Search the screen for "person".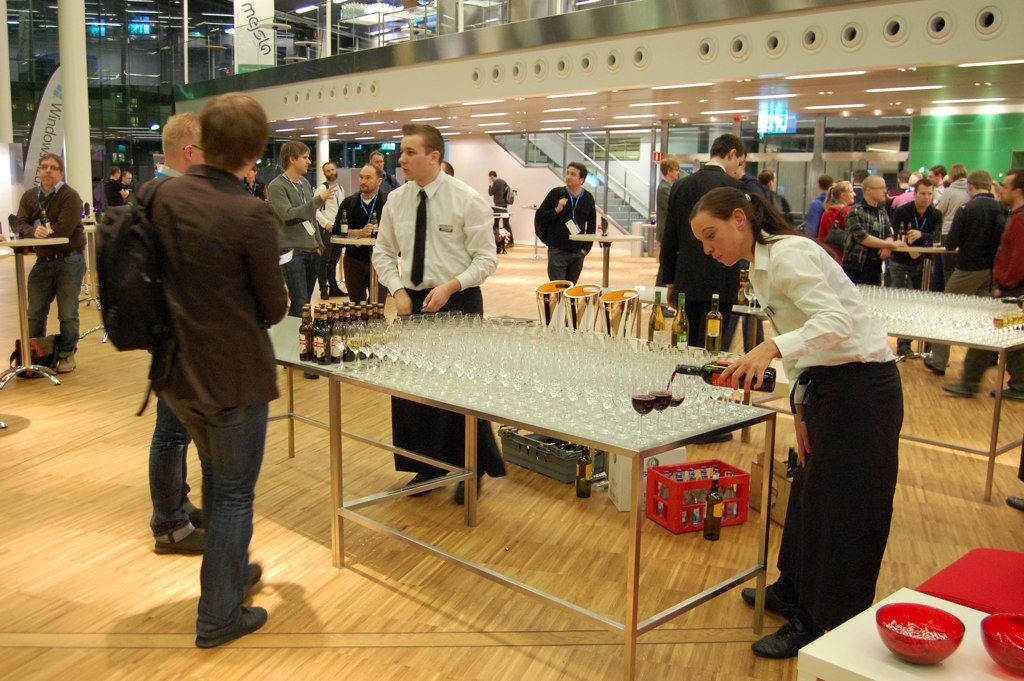
Found at (531, 165, 596, 301).
